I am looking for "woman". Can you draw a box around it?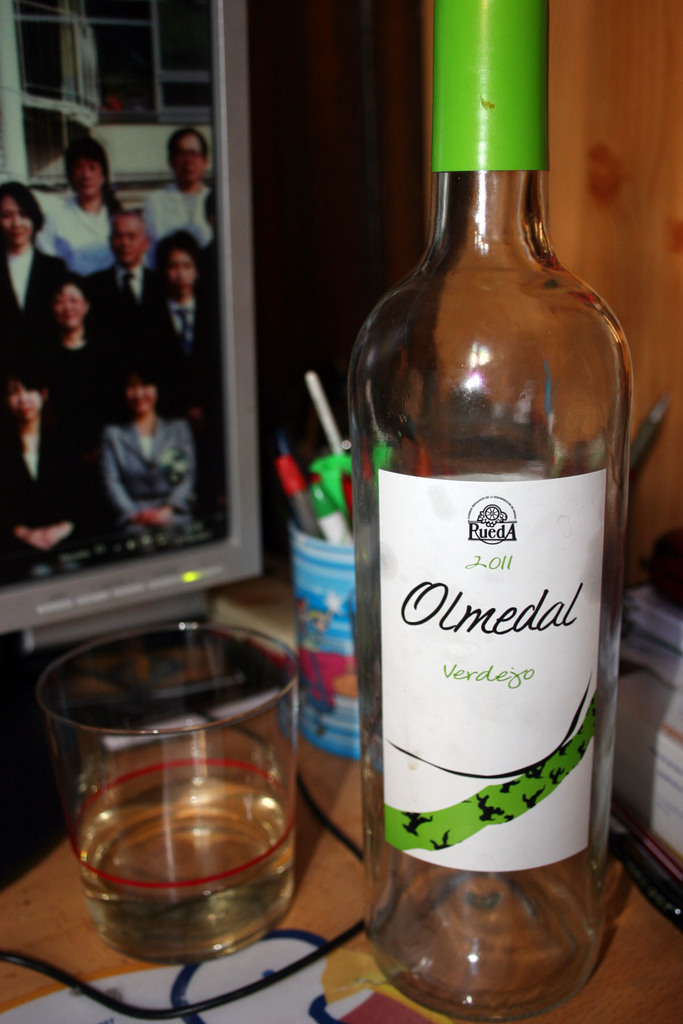
Sure, the bounding box is <box>0,179,70,377</box>.
